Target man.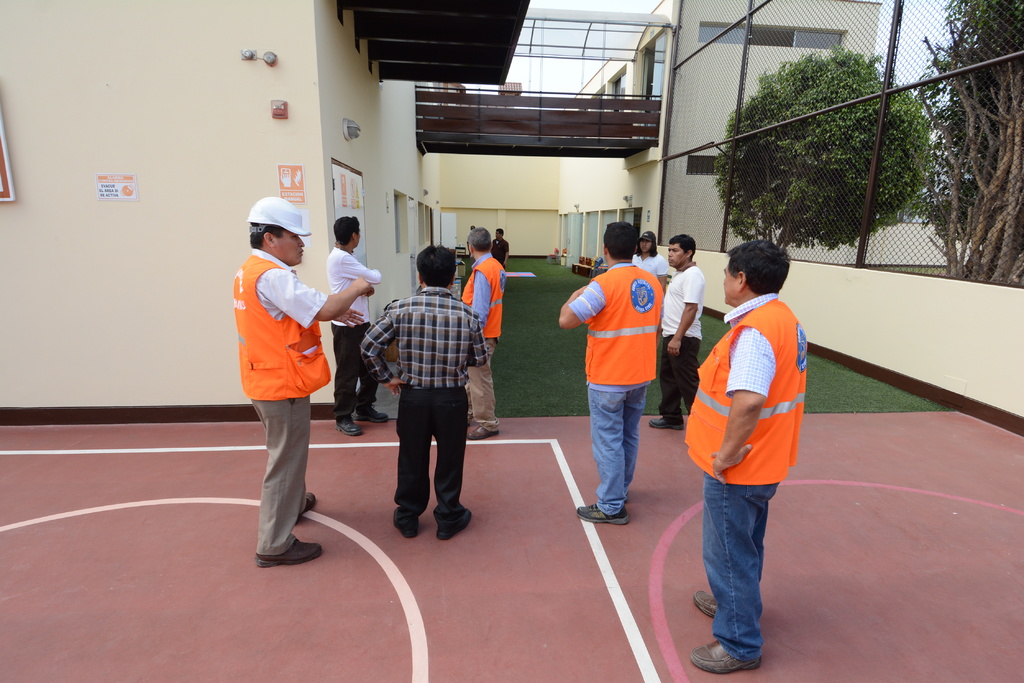
Target region: <region>452, 222, 502, 440</region>.
